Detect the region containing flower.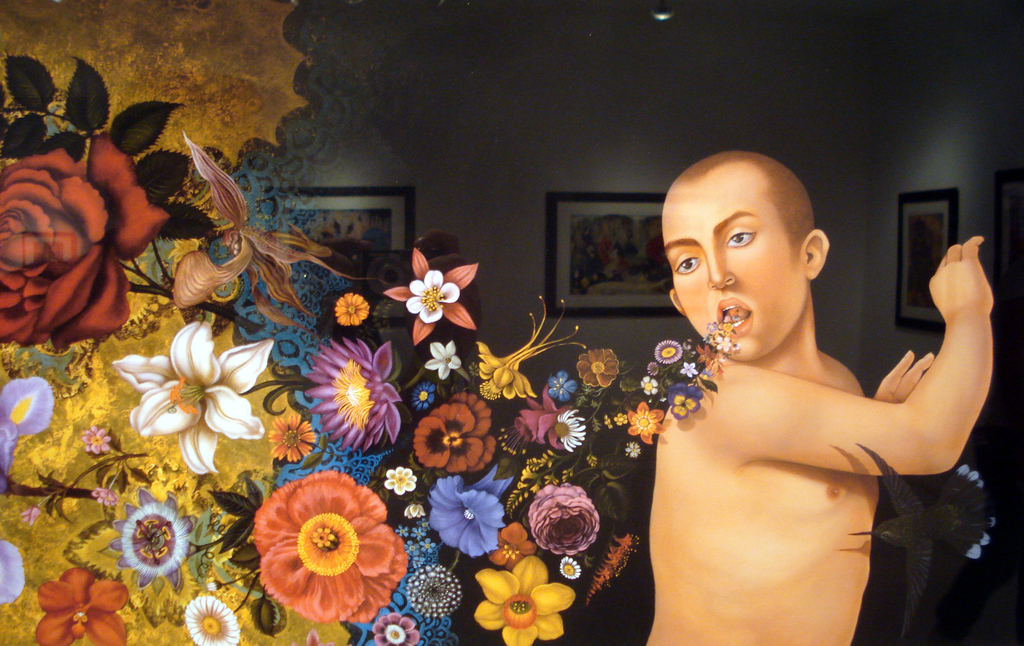
(242,477,405,632).
